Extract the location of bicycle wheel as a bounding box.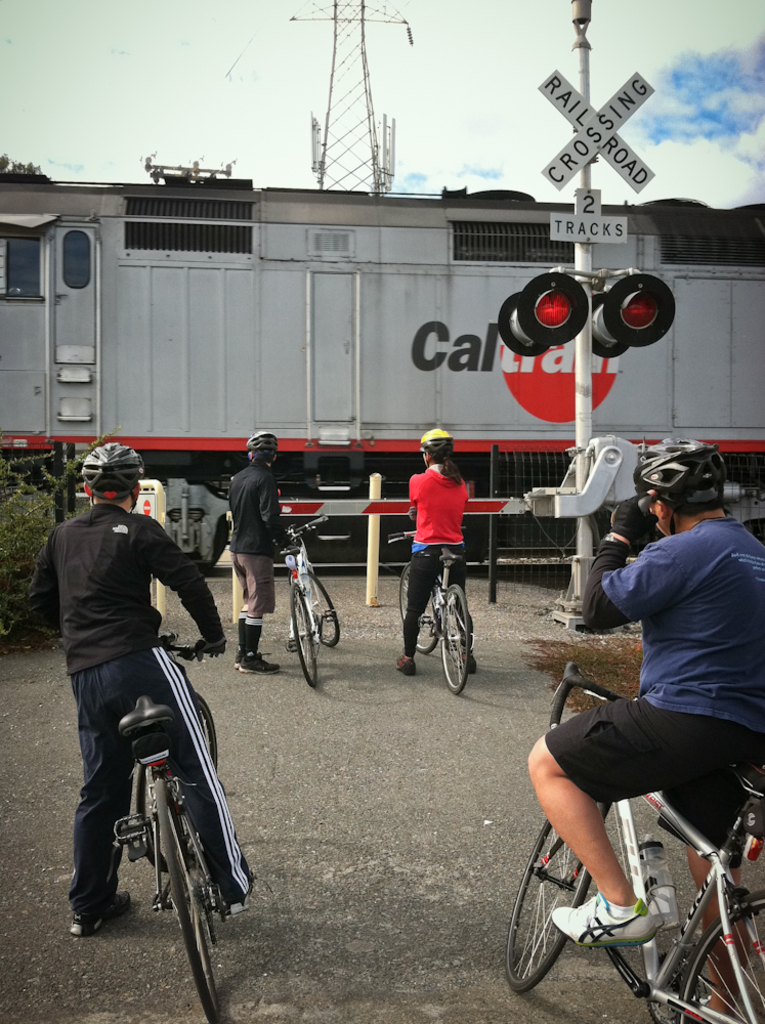
[133,687,220,876].
